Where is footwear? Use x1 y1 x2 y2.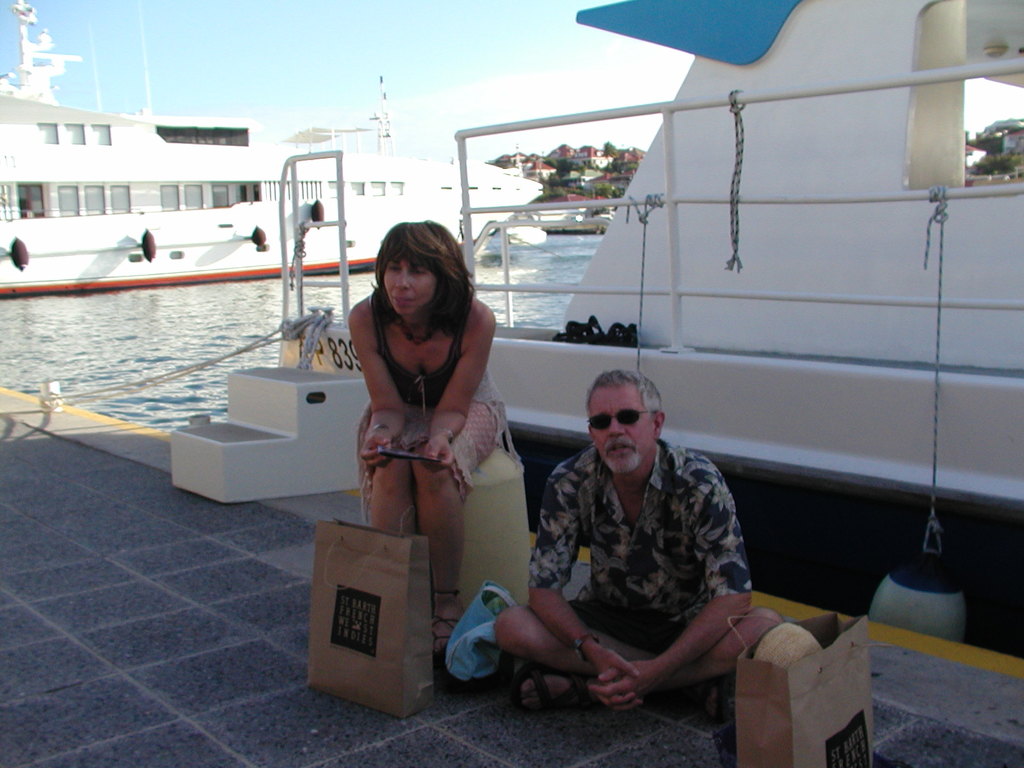
691 660 732 725.
